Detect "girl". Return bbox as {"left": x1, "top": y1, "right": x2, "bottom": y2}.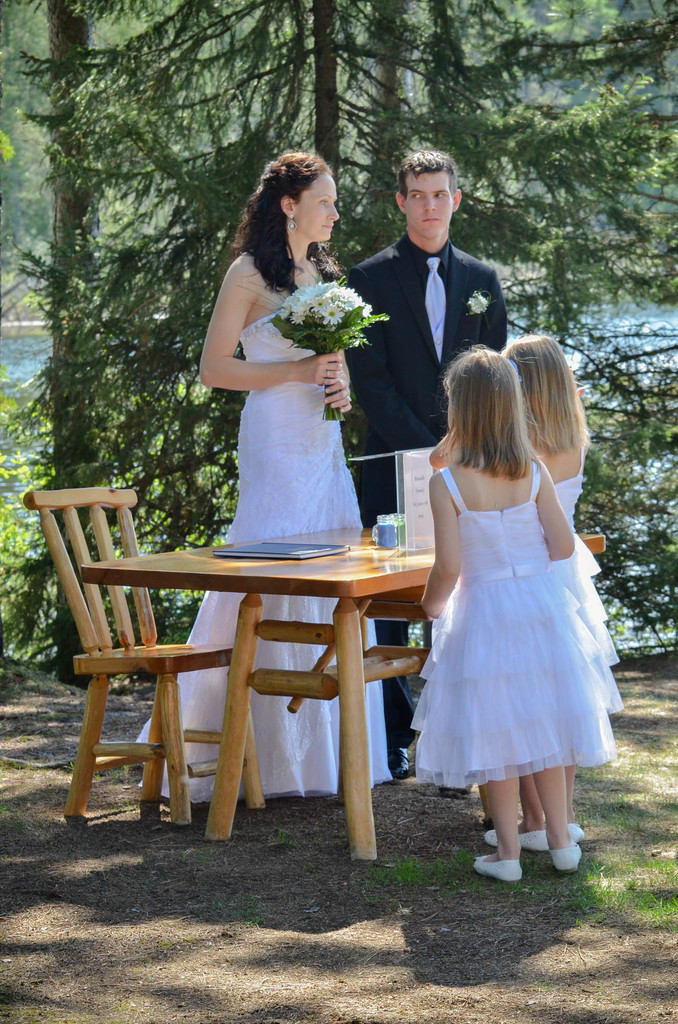
{"left": 406, "top": 353, "right": 614, "bottom": 886}.
